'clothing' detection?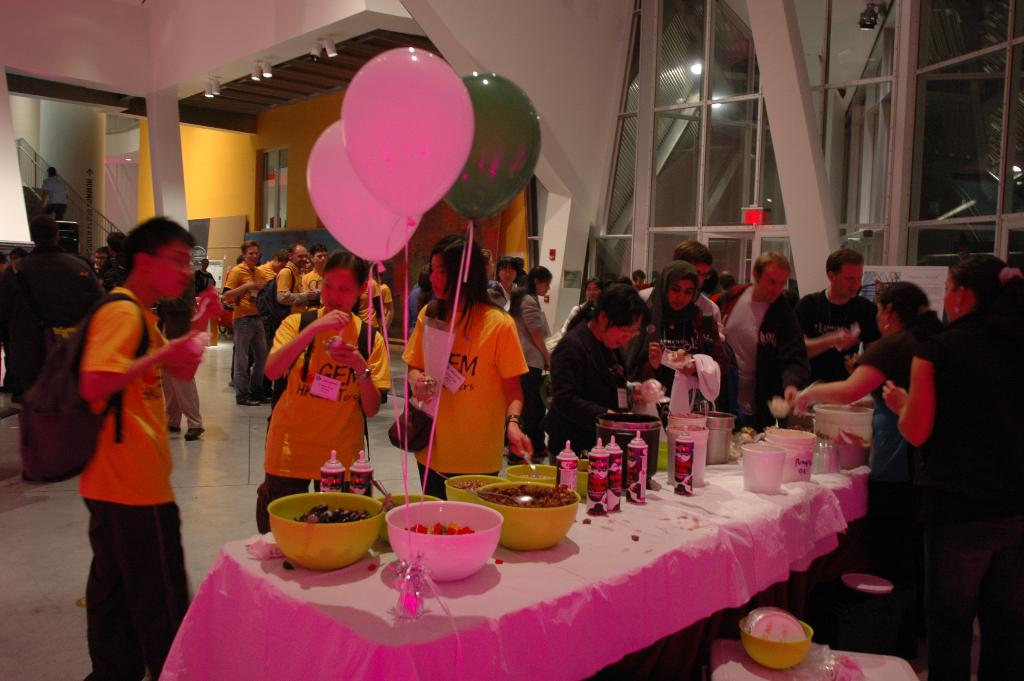
[545,318,628,460]
